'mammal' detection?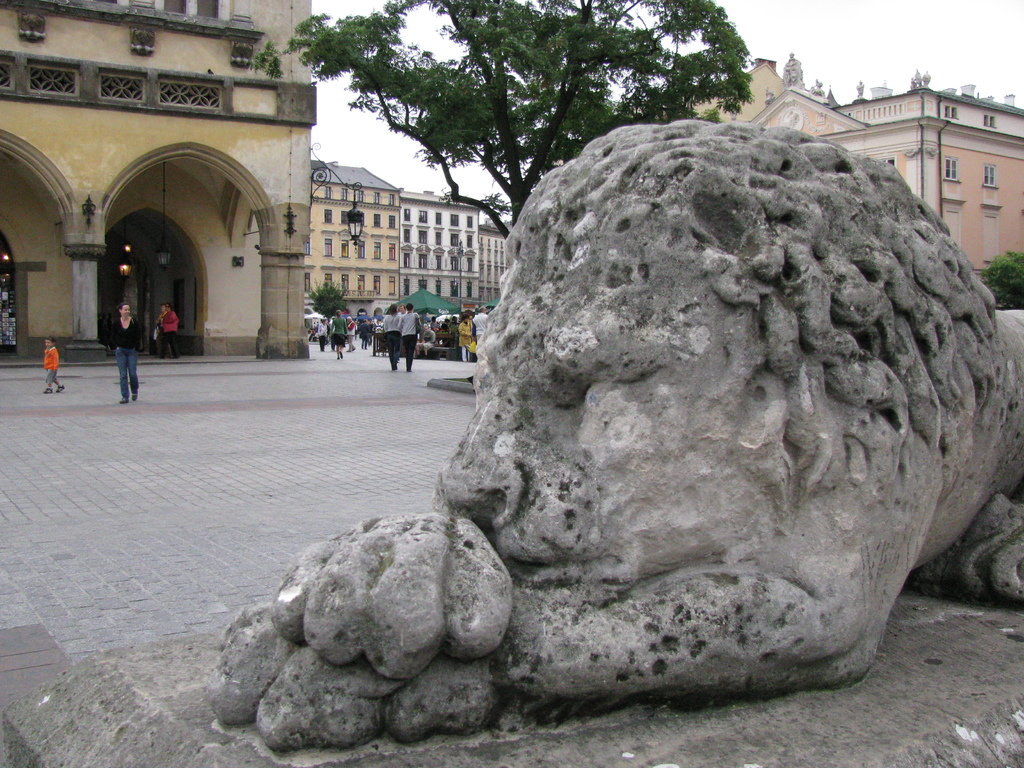
[x1=42, y1=337, x2=66, y2=396]
